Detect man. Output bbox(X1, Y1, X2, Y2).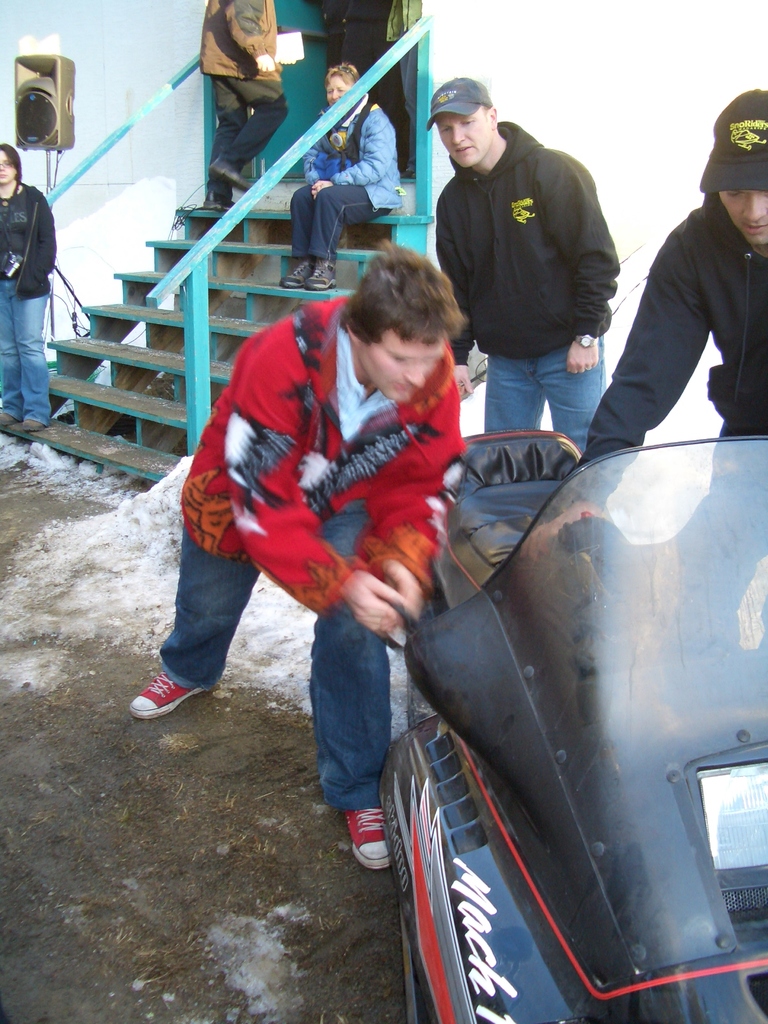
bbox(442, 49, 669, 543).
